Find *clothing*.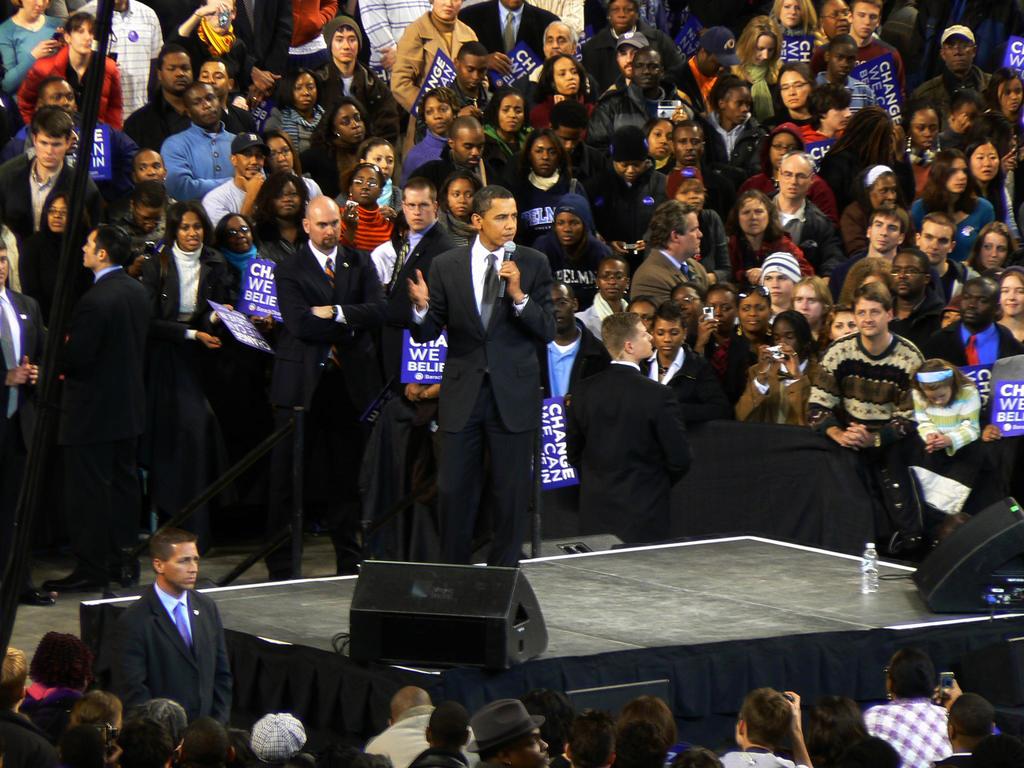
crop(459, 0, 559, 100).
